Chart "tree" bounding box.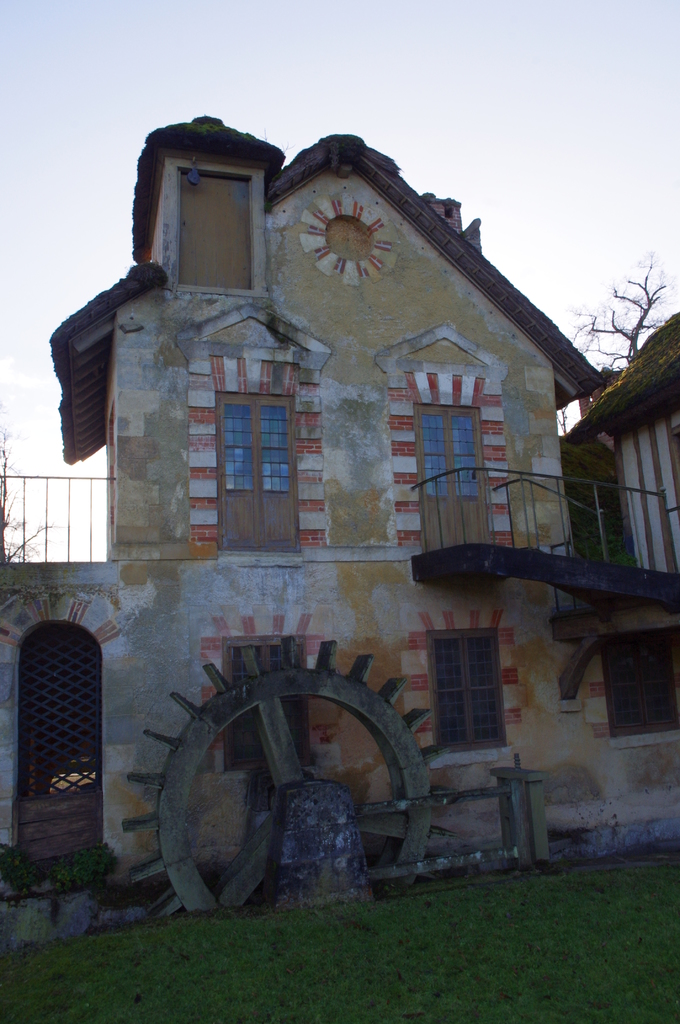
Charted: box(582, 264, 678, 374).
